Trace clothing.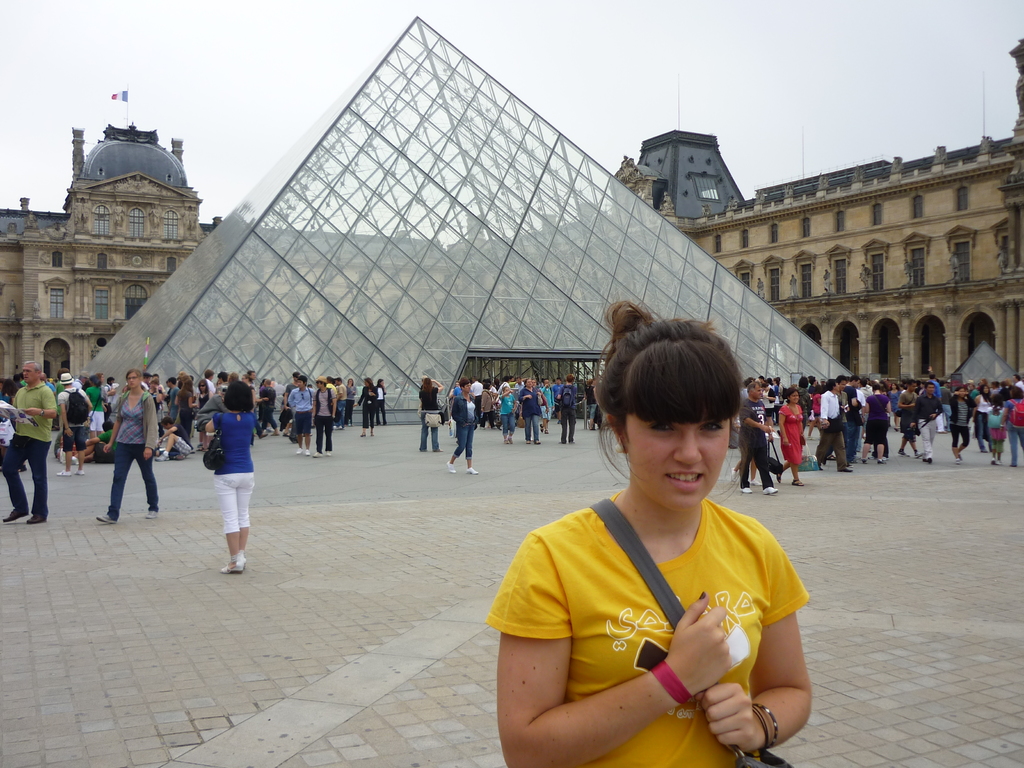
Traced to crop(284, 383, 313, 440).
